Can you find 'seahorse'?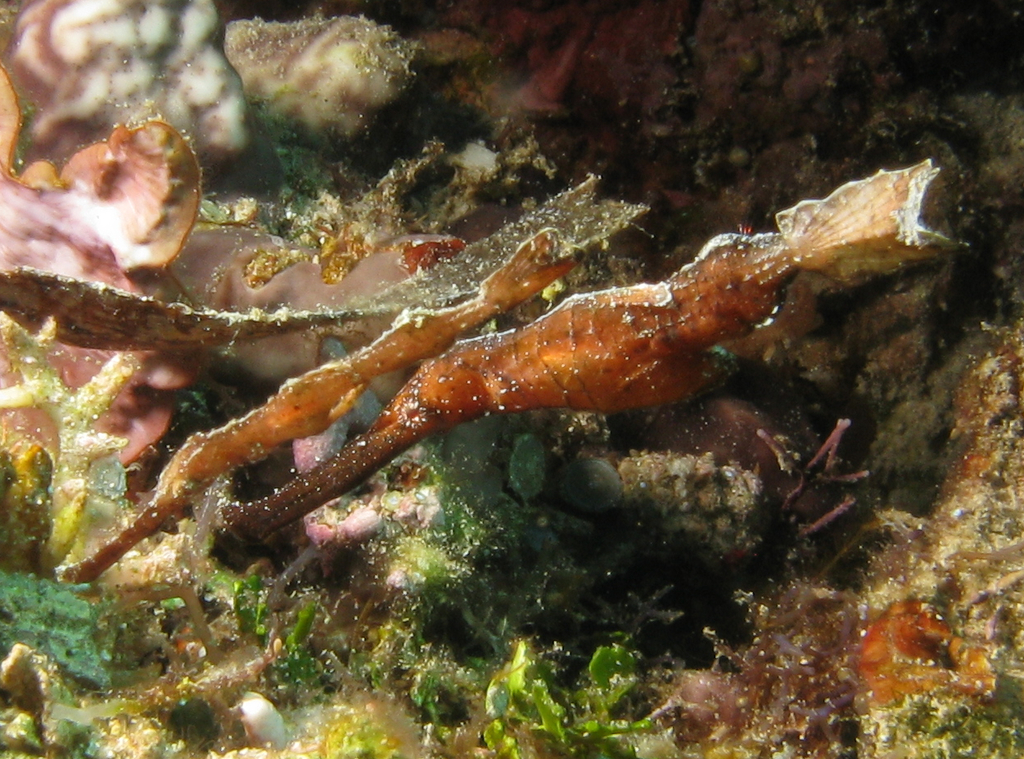
Yes, bounding box: <bbox>52, 222, 592, 588</bbox>.
